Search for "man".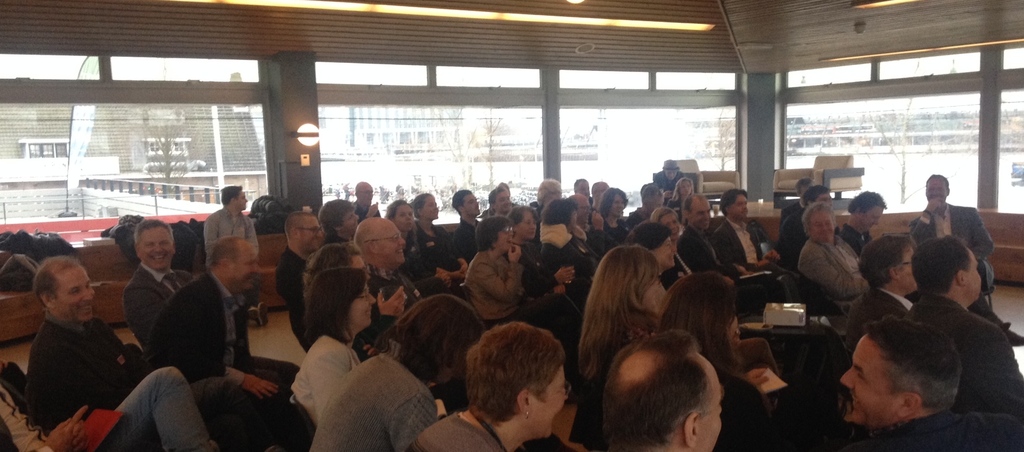
Found at {"x1": 574, "y1": 191, "x2": 607, "y2": 245}.
